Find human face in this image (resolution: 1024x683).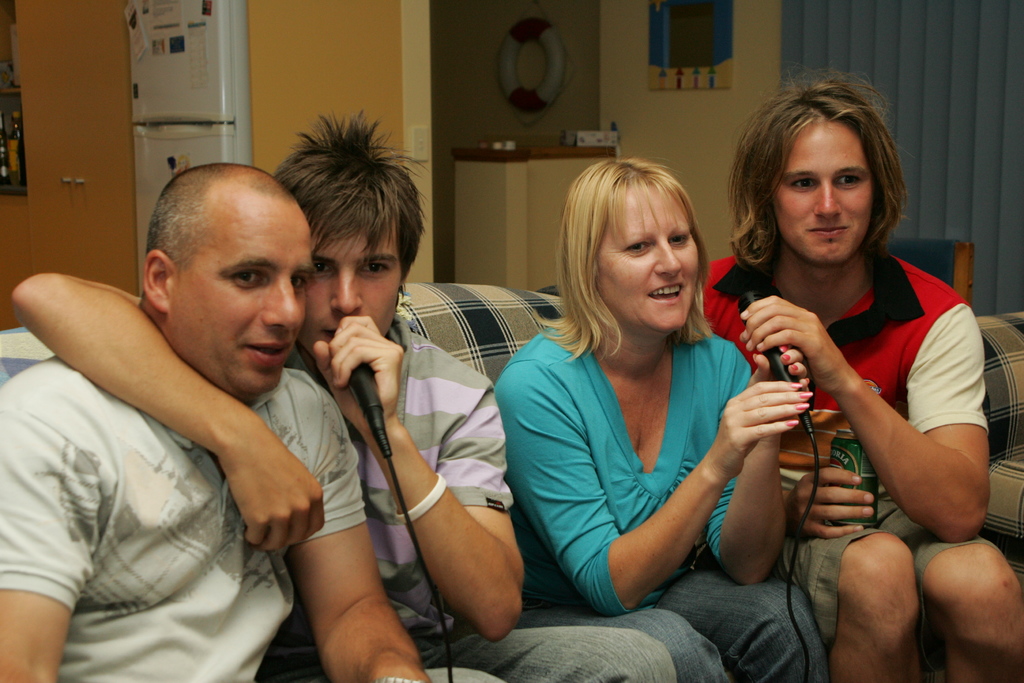
(596,186,701,331).
